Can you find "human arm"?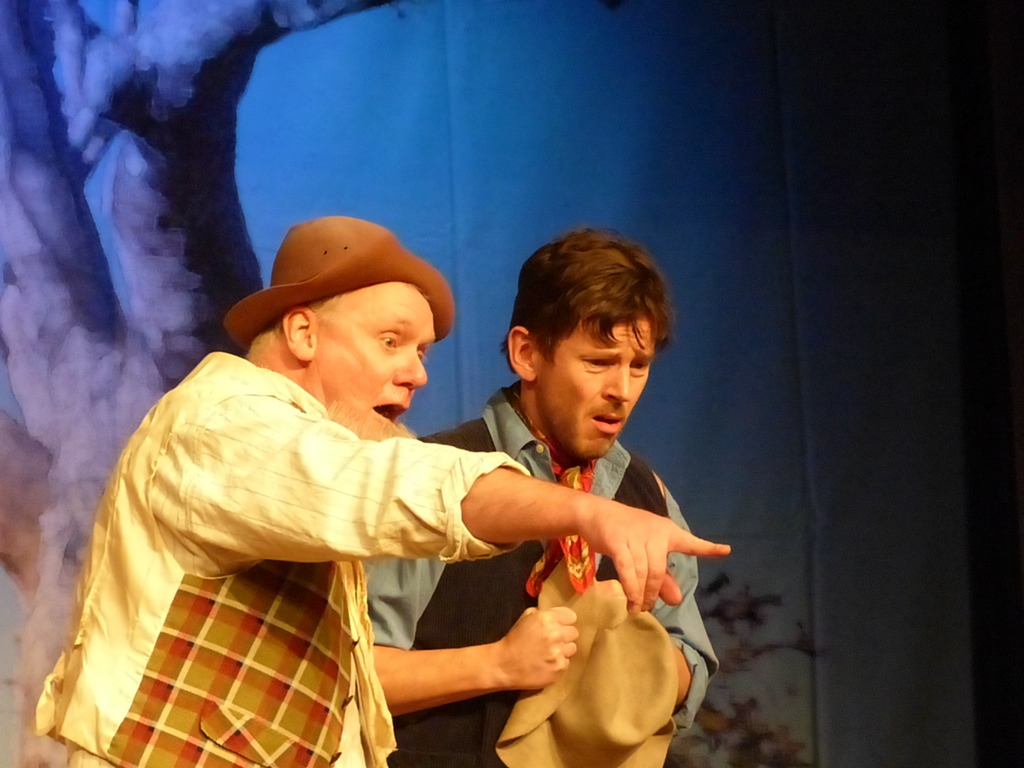
Yes, bounding box: [361,460,580,720].
